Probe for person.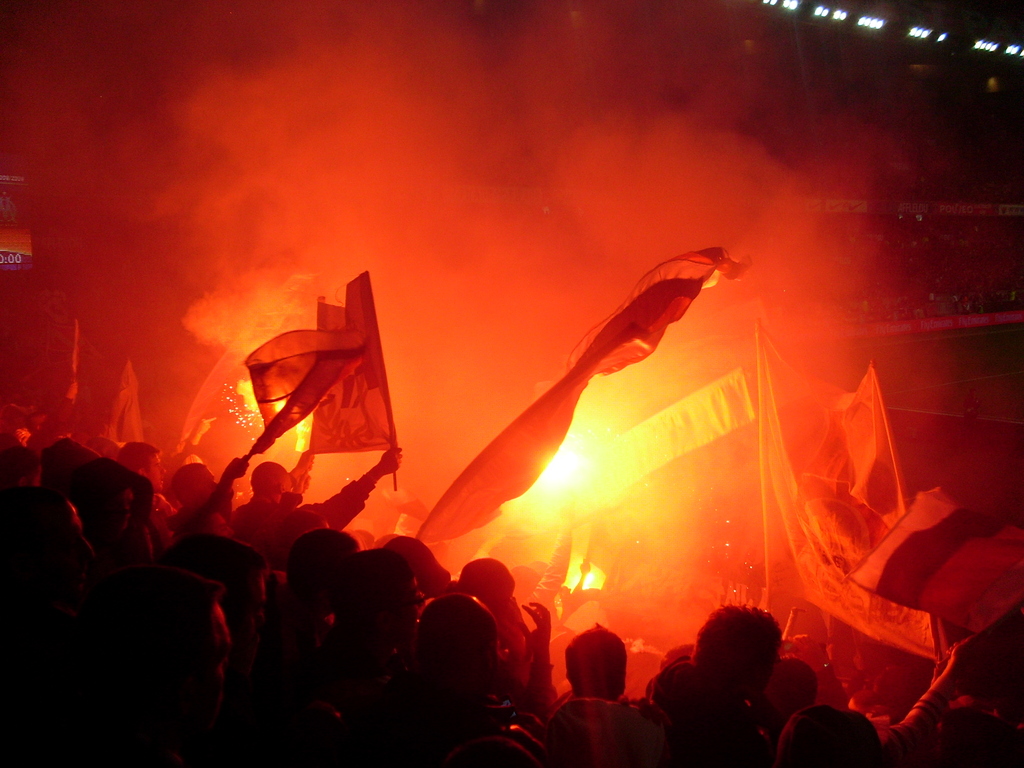
Probe result: l=171, t=507, r=242, b=545.
